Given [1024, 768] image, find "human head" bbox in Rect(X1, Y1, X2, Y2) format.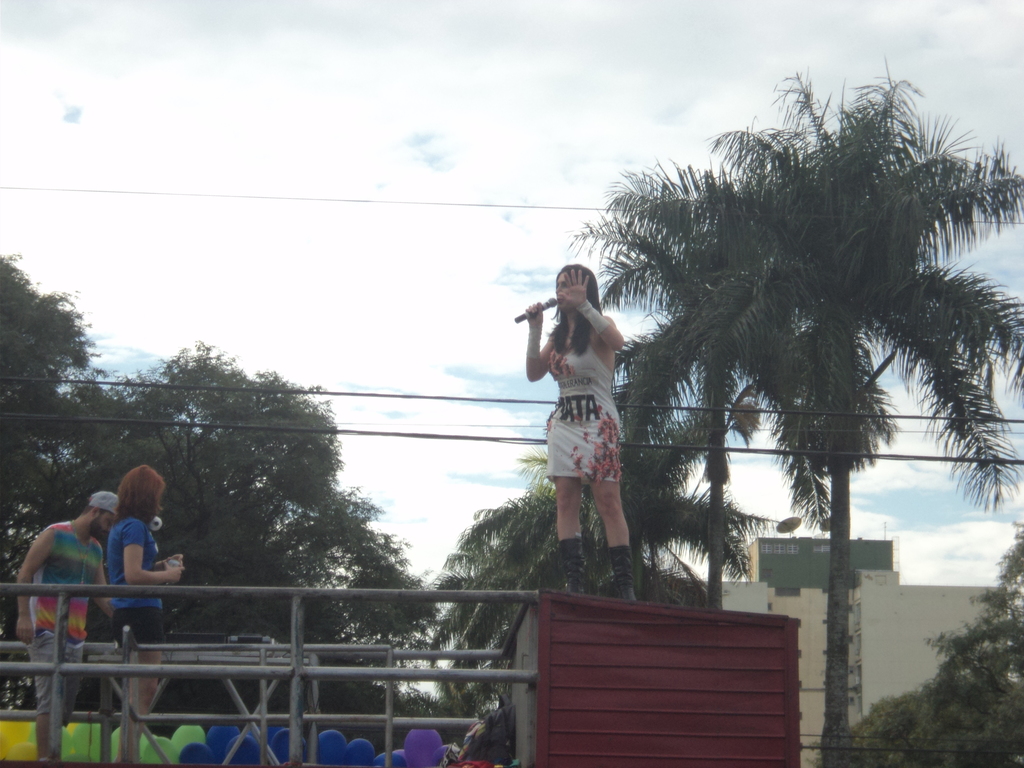
Rect(83, 490, 118, 542).
